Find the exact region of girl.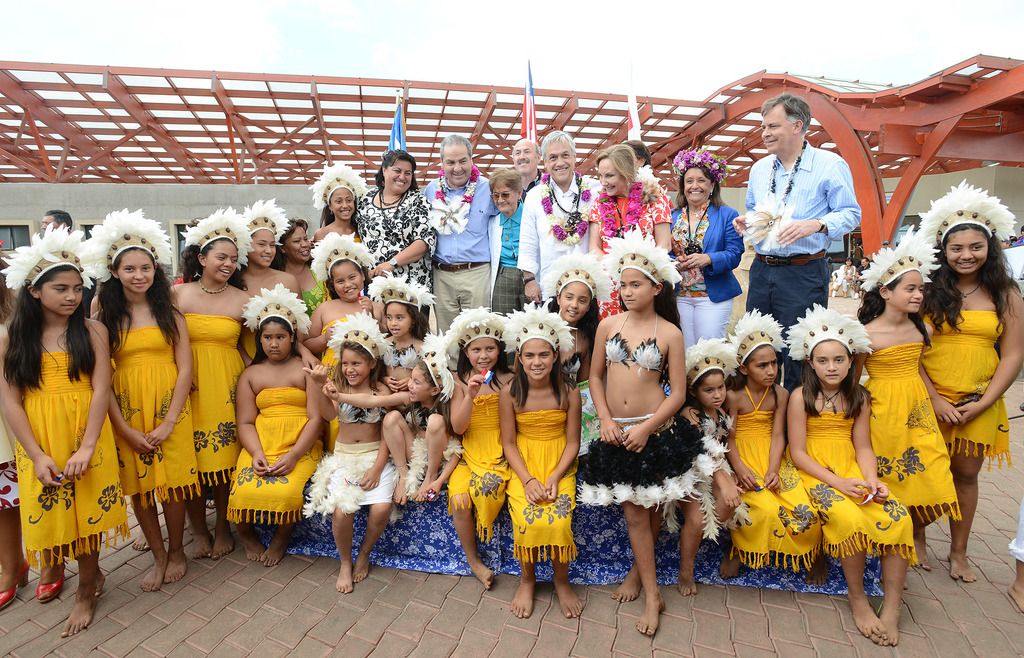
Exact region: x1=295, y1=306, x2=407, y2=605.
